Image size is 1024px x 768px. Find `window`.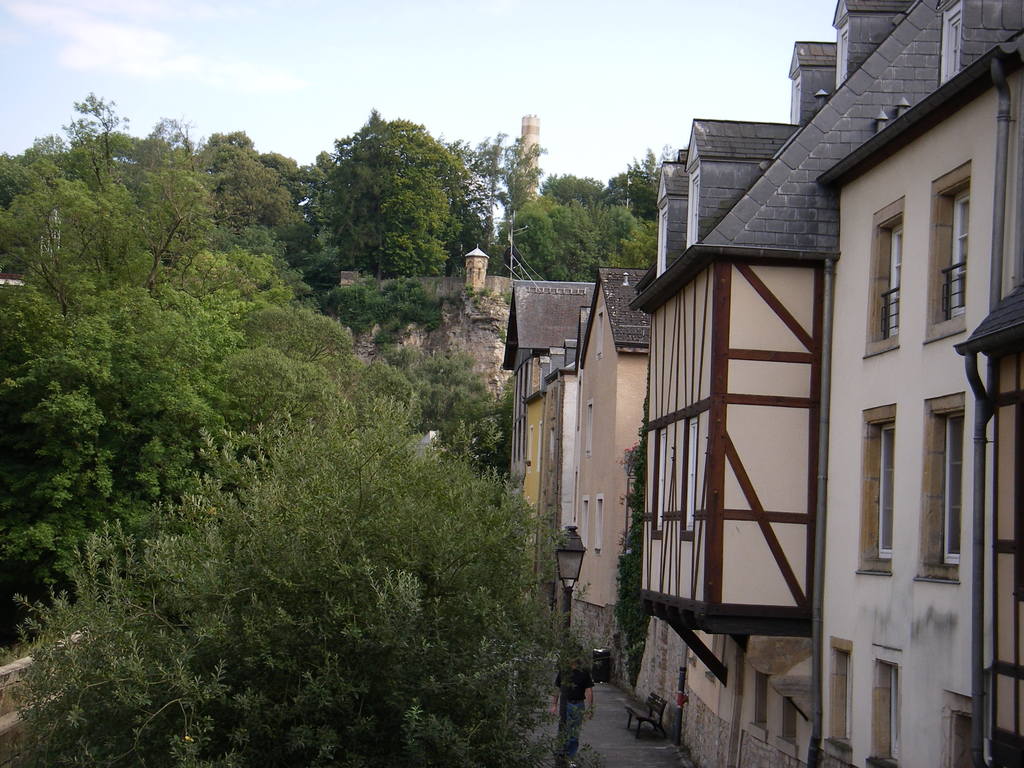
871/210/904/342.
